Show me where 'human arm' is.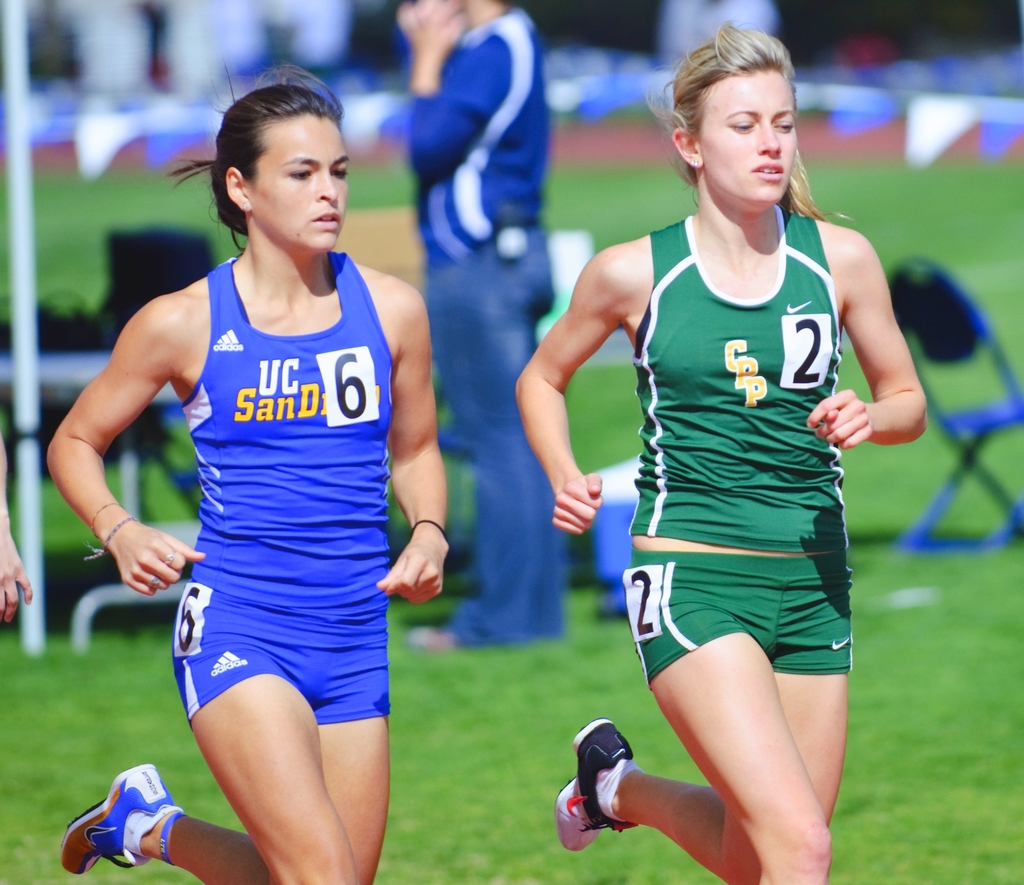
'human arm' is at select_region(797, 224, 926, 445).
